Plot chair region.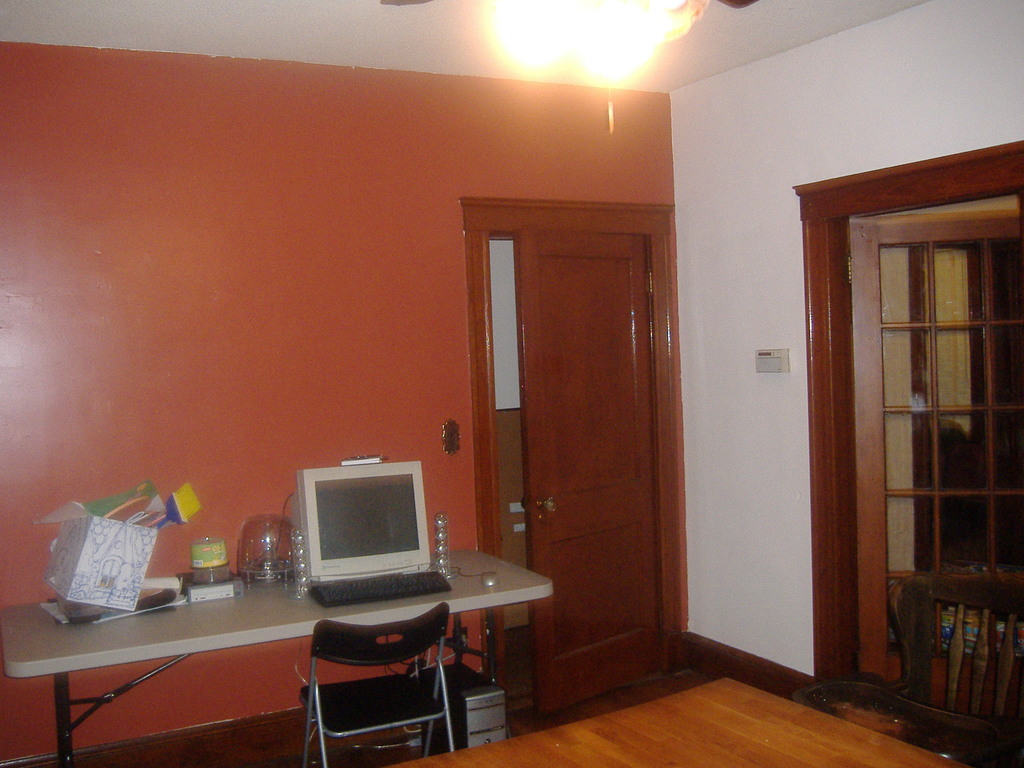
Plotted at left=792, top=570, right=1023, bottom=767.
